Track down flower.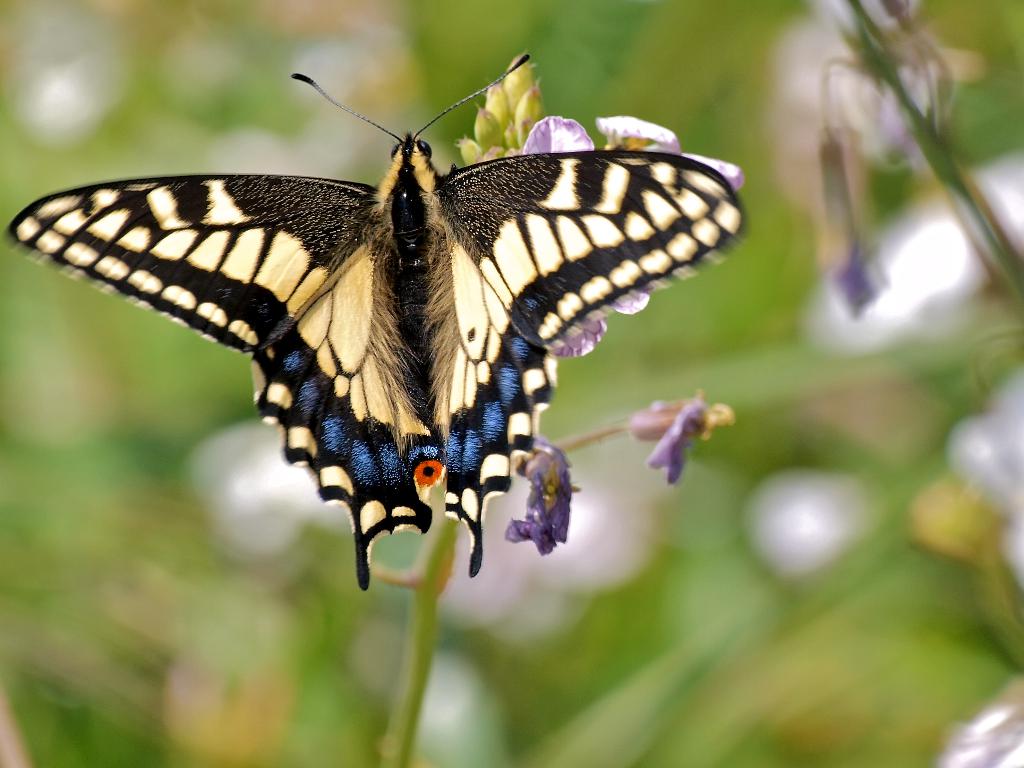
Tracked to [left=516, top=114, right=652, bottom=362].
